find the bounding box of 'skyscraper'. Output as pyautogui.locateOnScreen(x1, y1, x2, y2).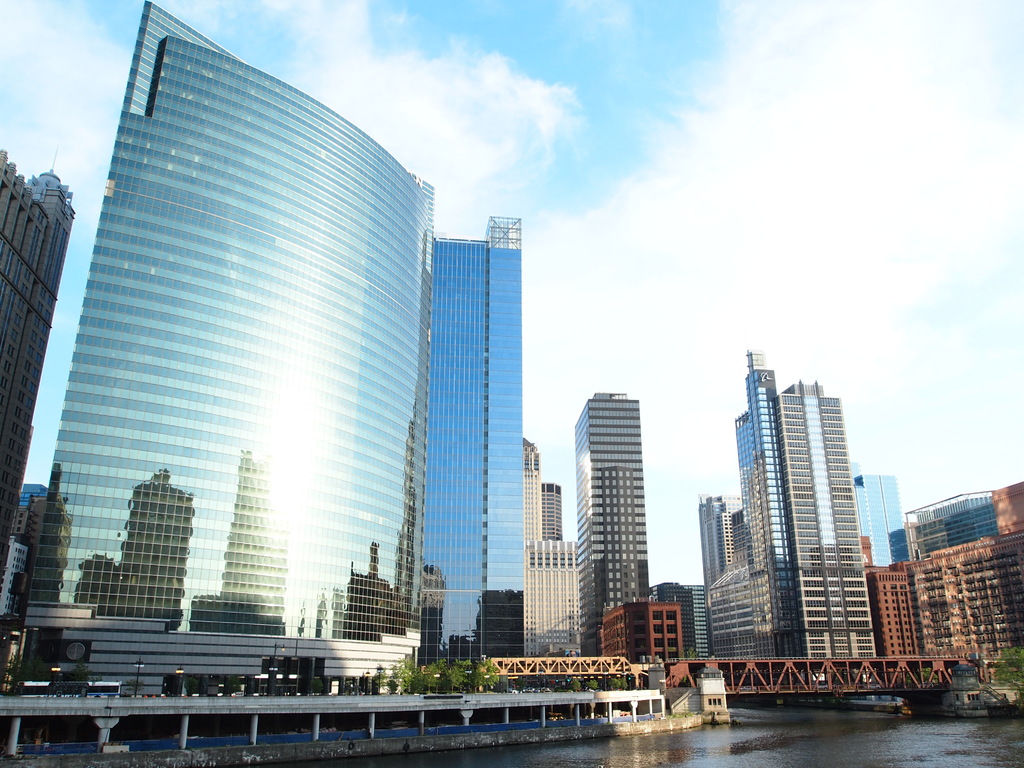
pyautogui.locateOnScreen(571, 385, 648, 655).
